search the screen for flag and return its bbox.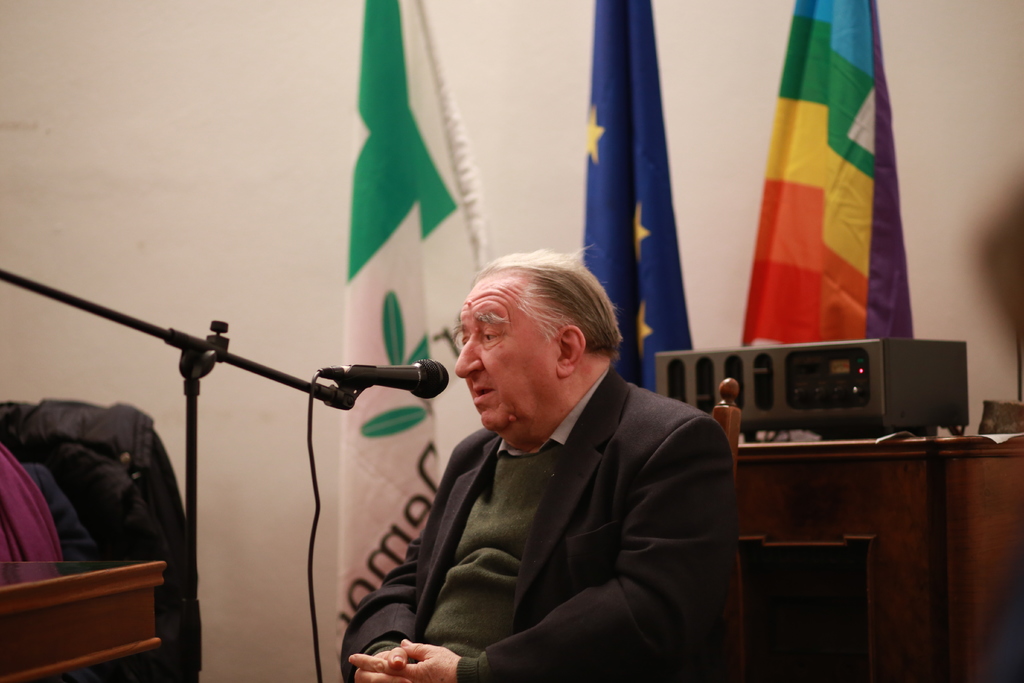
Found: (582, 0, 691, 395).
